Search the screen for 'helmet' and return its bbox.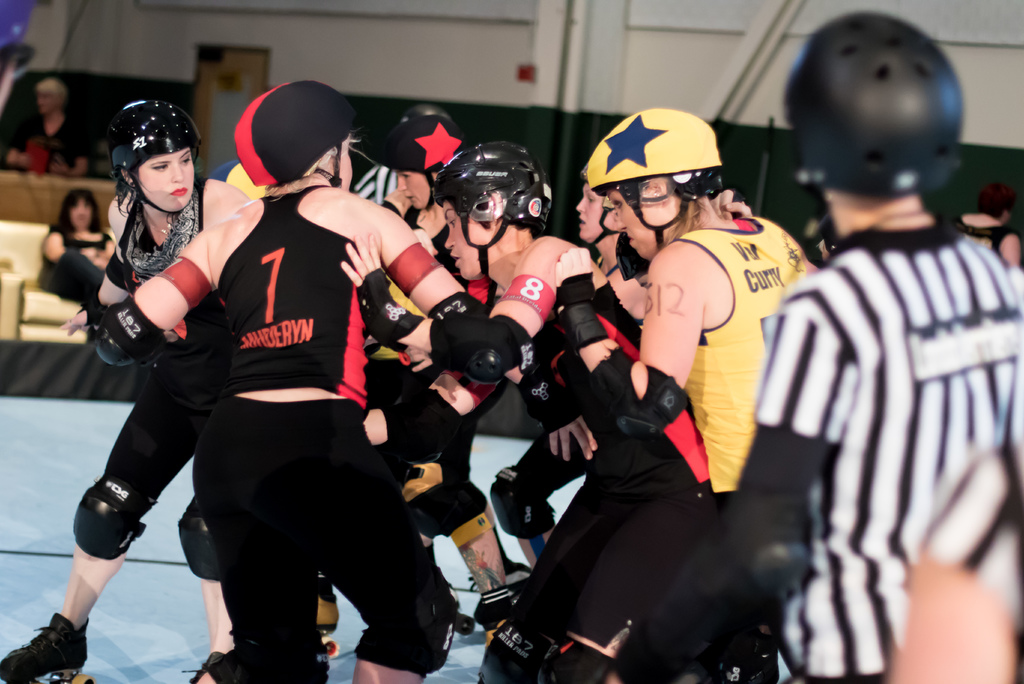
Found: box(778, 10, 964, 194).
